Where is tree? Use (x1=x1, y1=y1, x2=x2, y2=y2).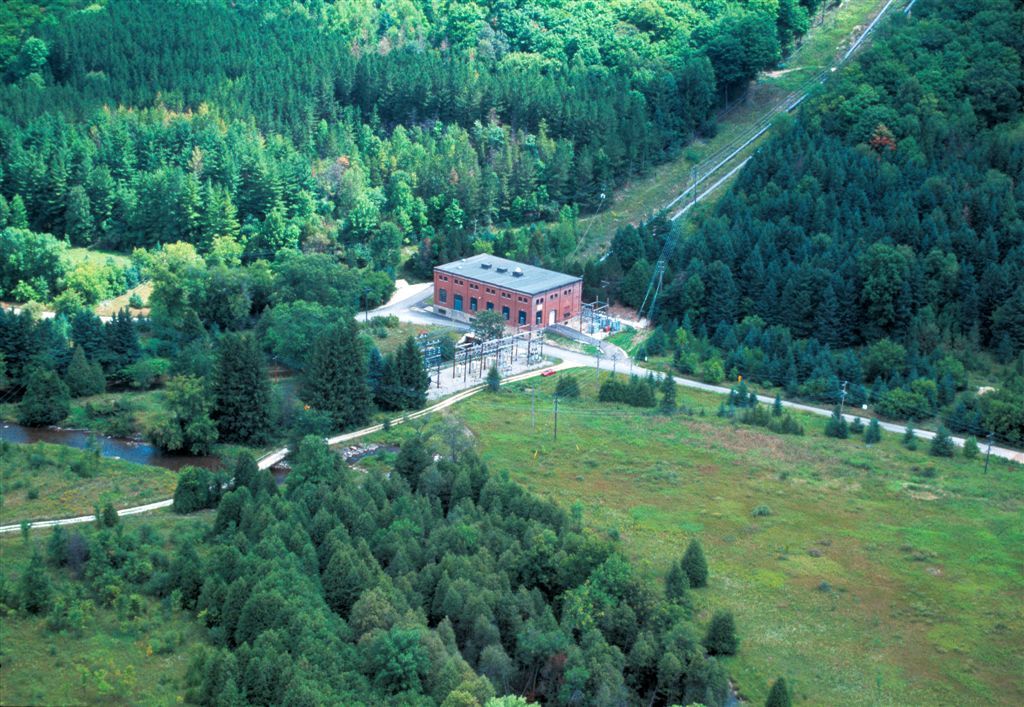
(x1=838, y1=283, x2=868, y2=333).
